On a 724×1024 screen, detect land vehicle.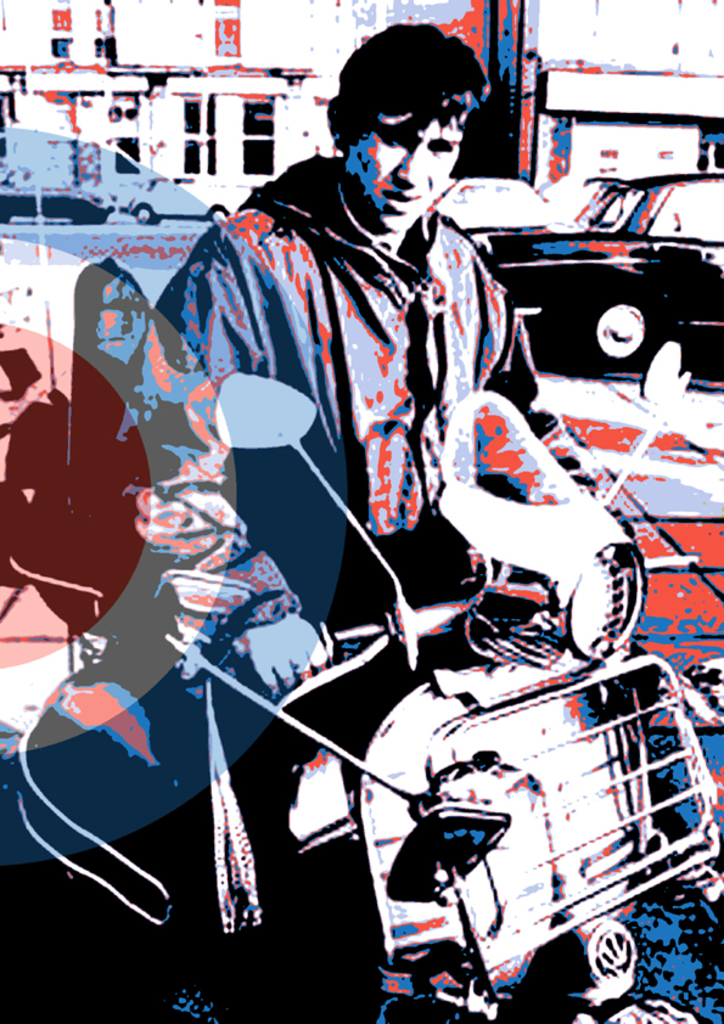
crop(5, 247, 719, 1023).
